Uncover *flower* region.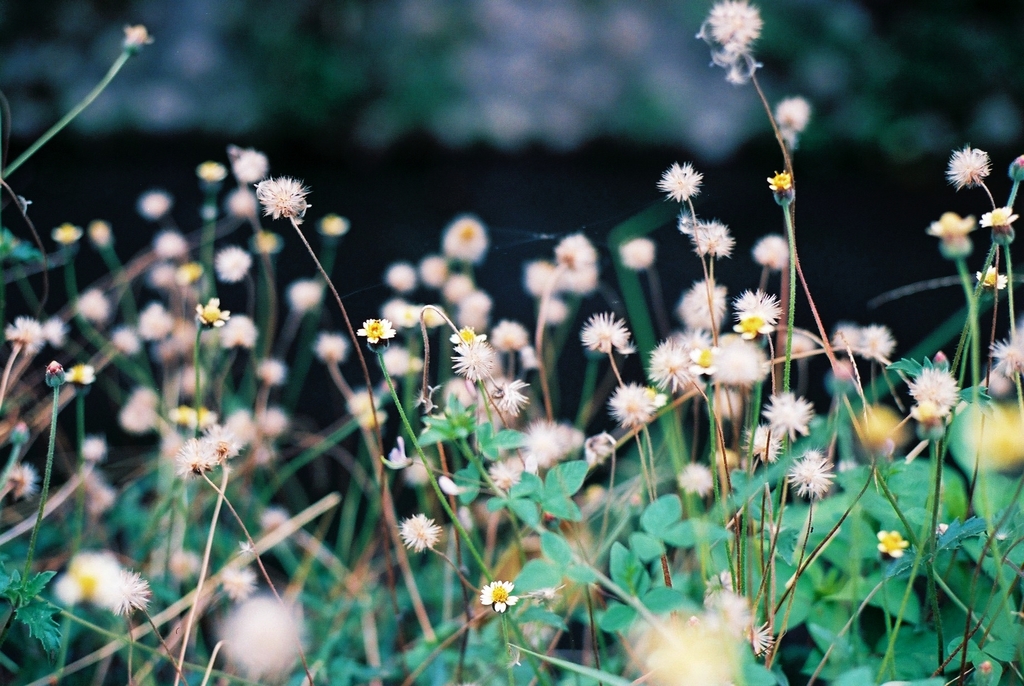
Uncovered: (left=874, top=528, right=908, bottom=558).
